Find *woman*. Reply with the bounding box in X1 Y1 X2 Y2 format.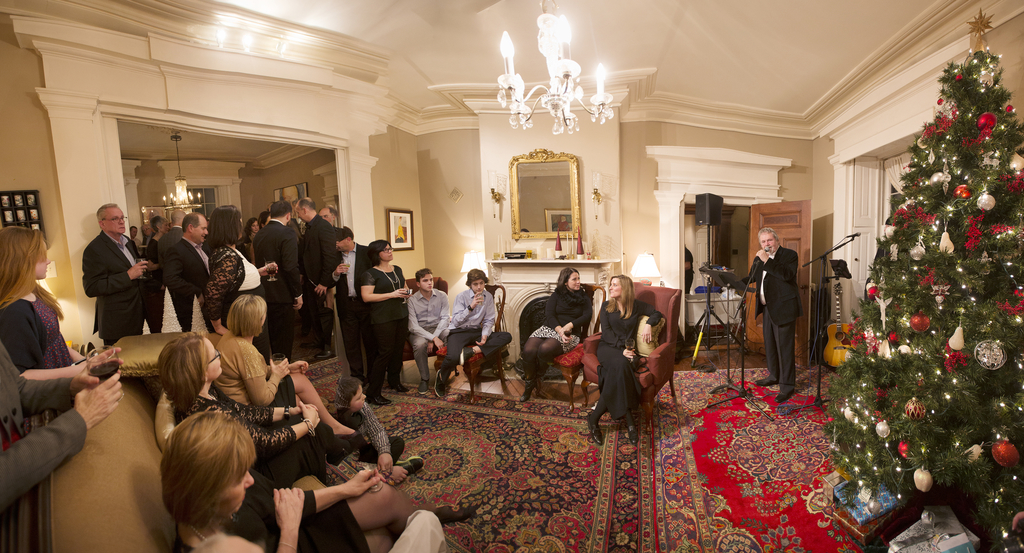
244 217 259 248.
